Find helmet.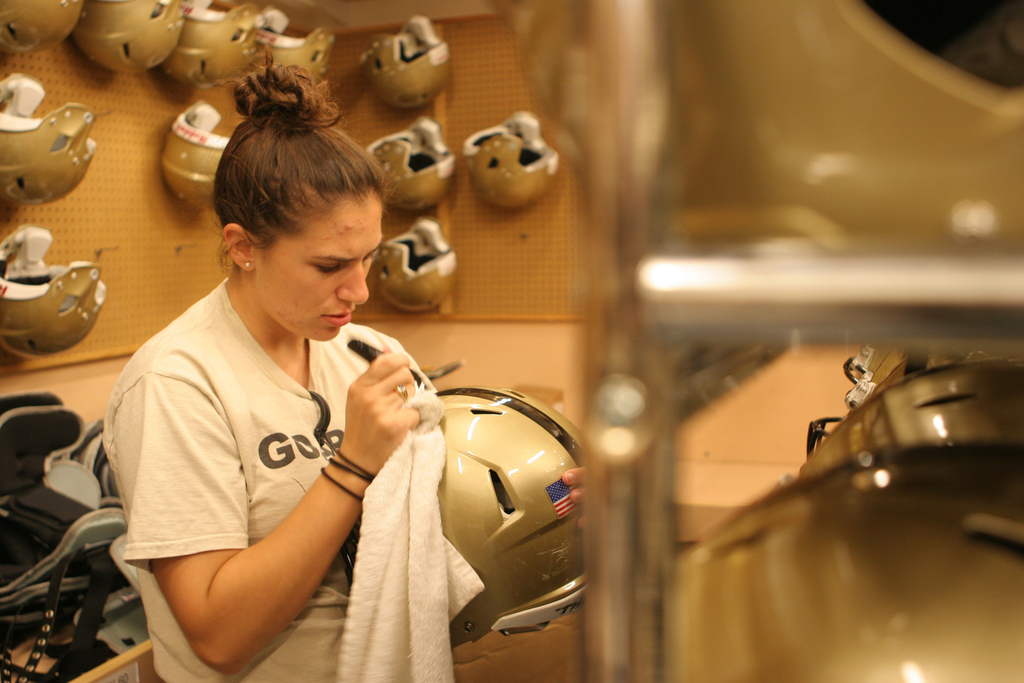
72 0 198 70.
